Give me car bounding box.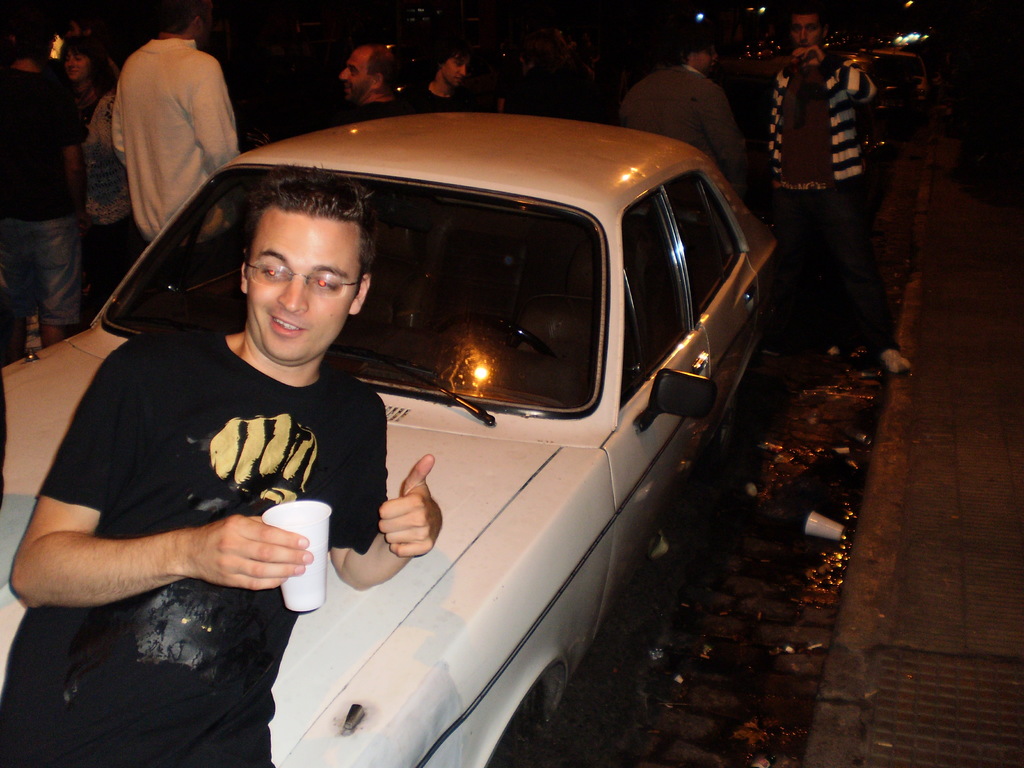
box(56, 79, 783, 751).
